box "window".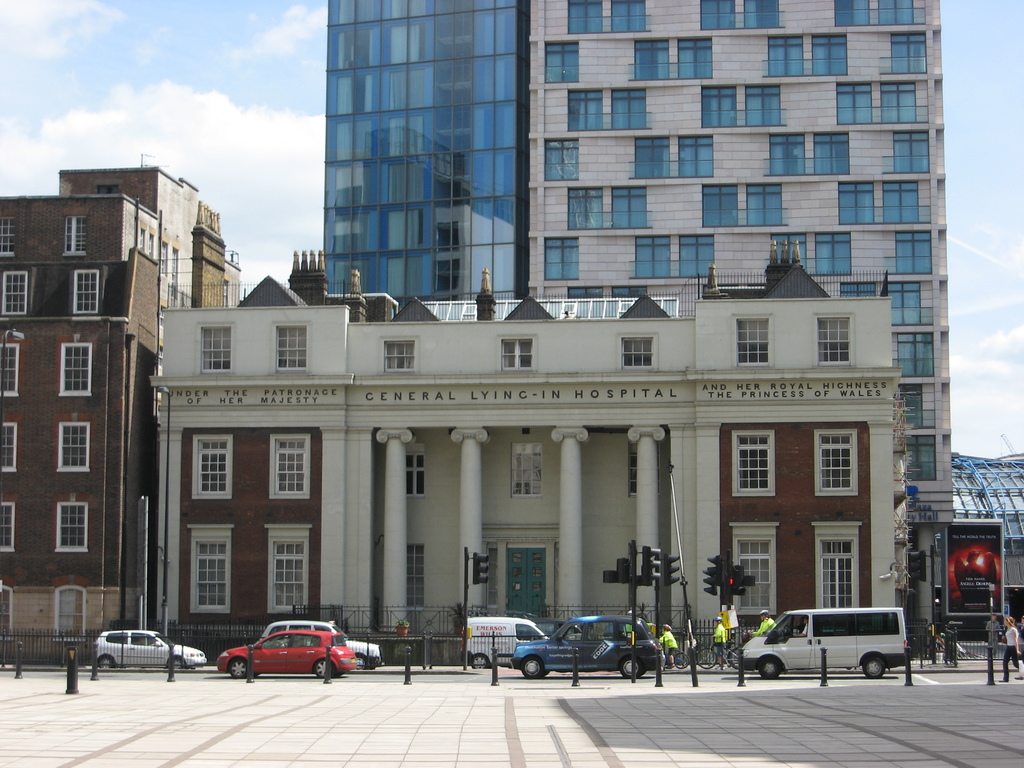
box(812, 129, 850, 172).
